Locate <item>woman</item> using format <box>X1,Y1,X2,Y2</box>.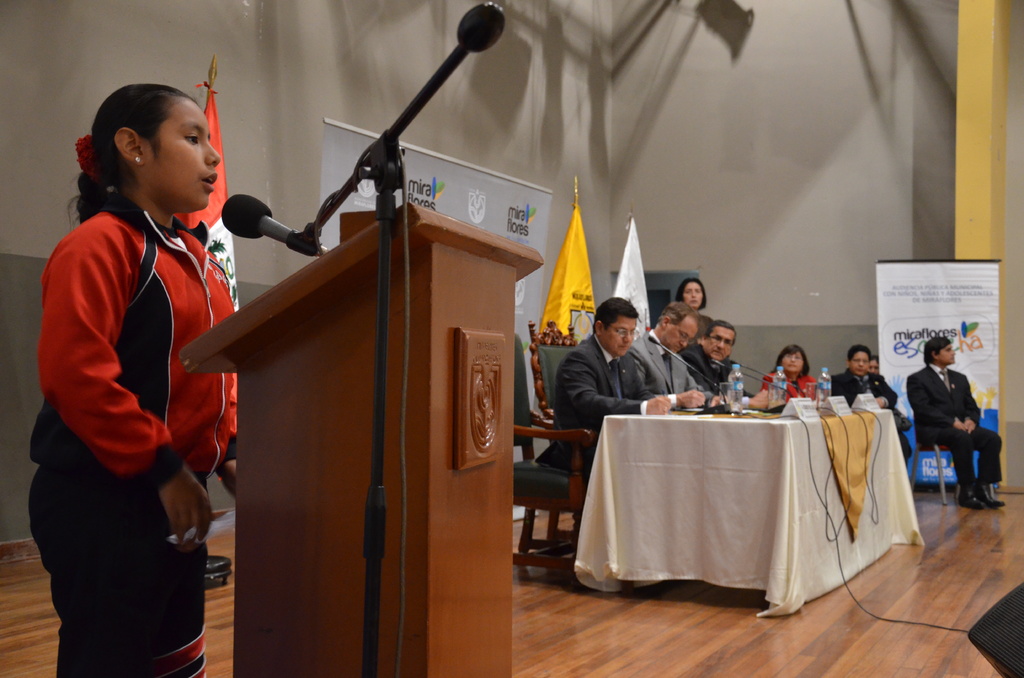
<box>743,332,851,405</box>.
